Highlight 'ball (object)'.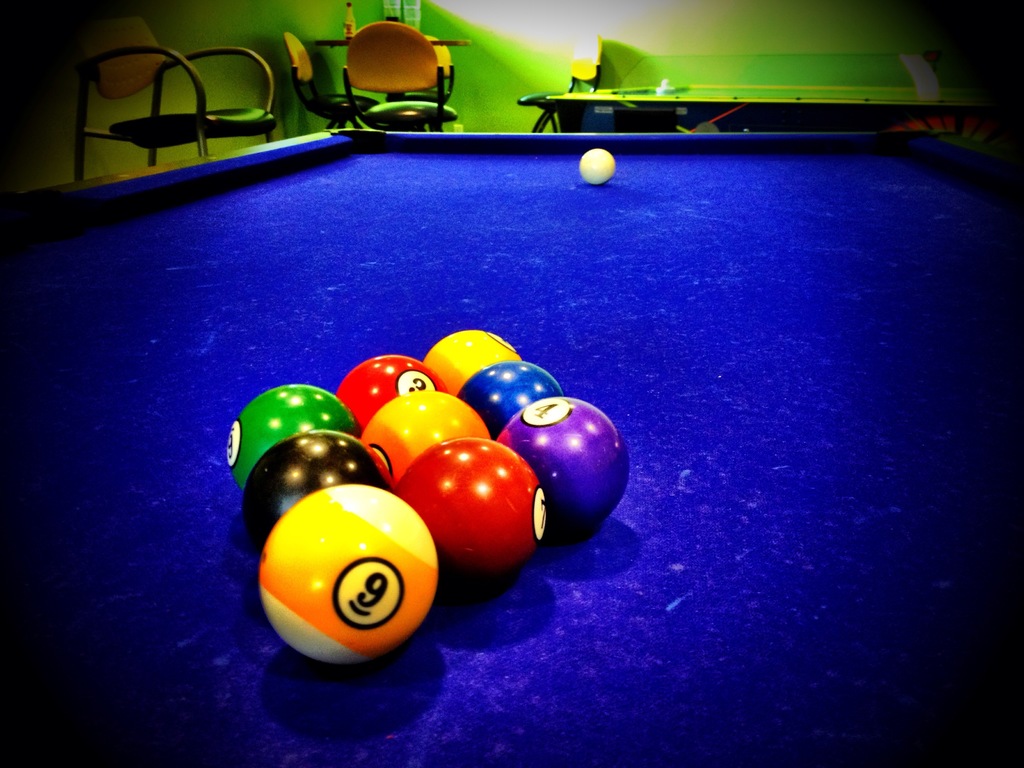
Highlighted region: Rect(365, 393, 488, 481).
